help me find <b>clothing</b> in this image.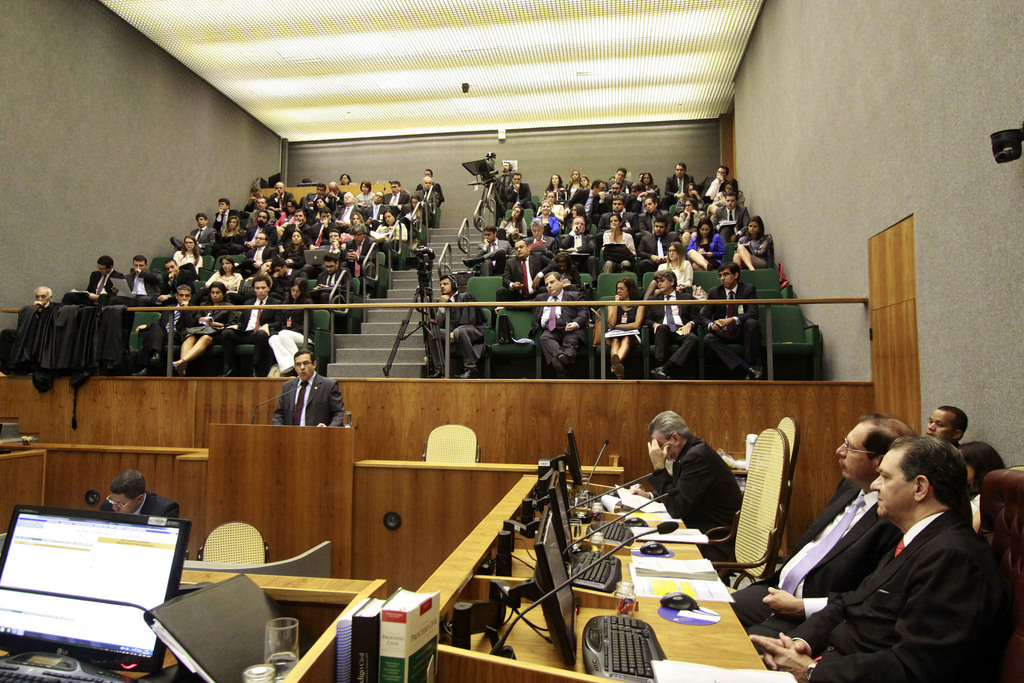
Found it: x1=342, y1=204, x2=363, y2=225.
